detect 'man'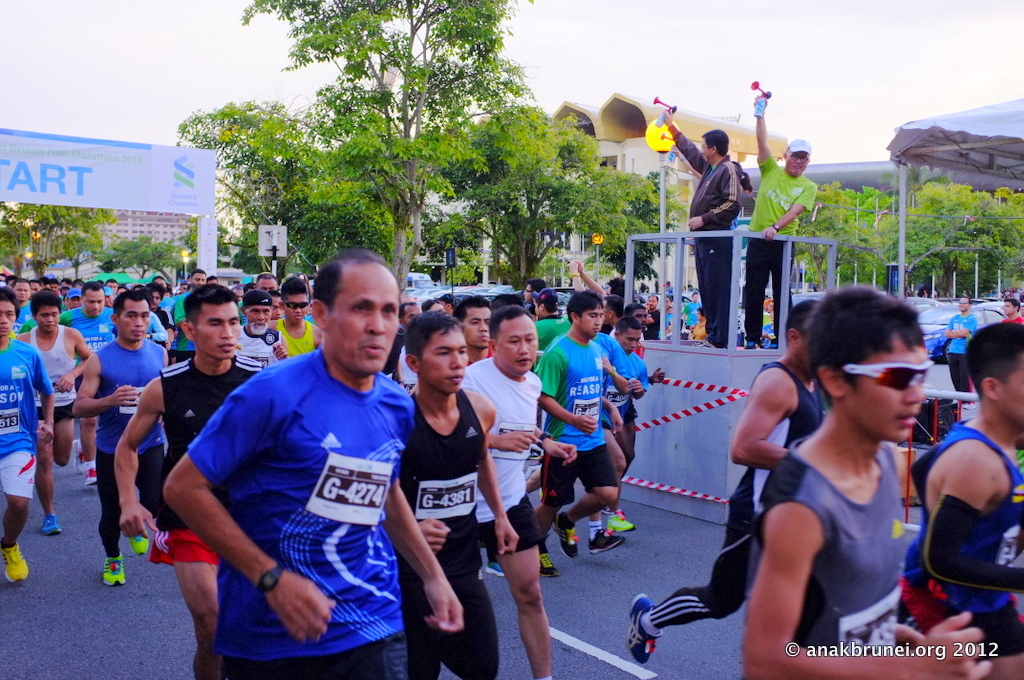
(x1=66, y1=287, x2=170, y2=582)
